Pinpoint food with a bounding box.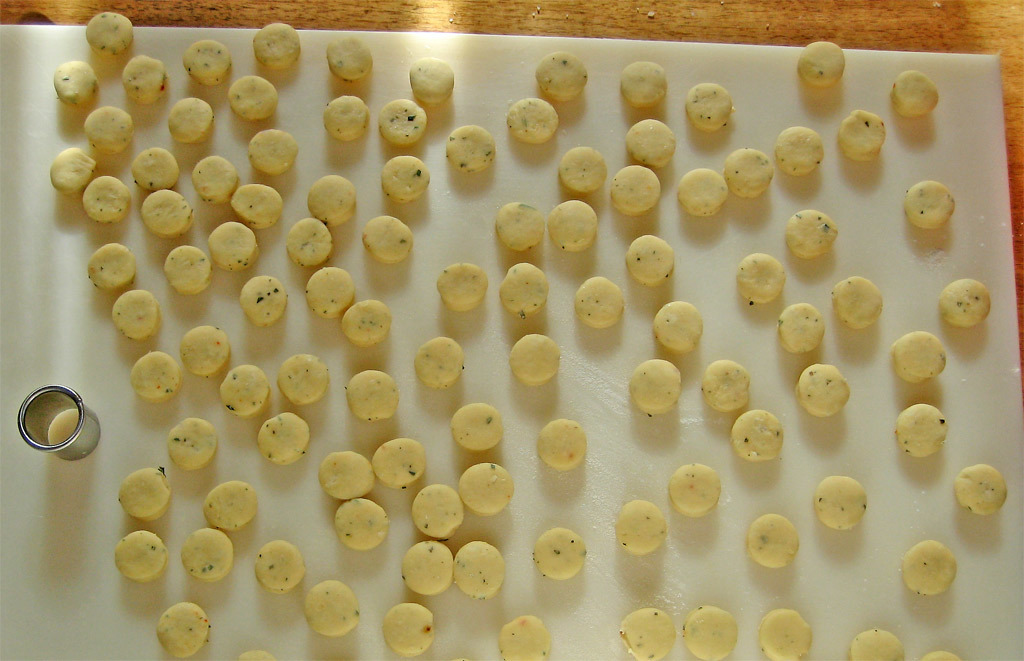
box=[252, 408, 312, 468].
